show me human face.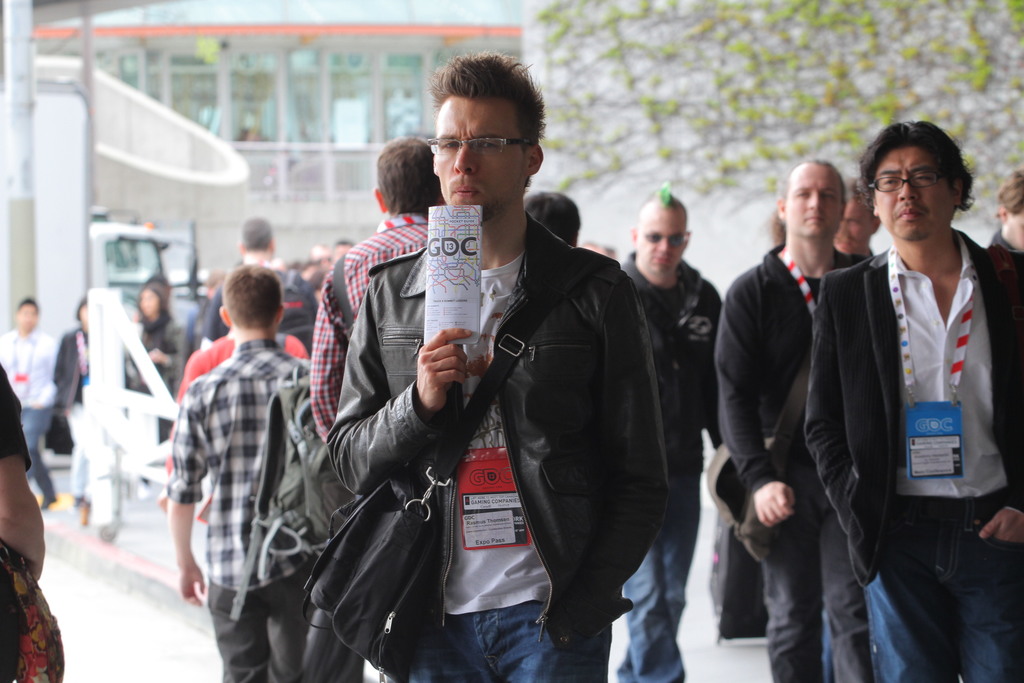
human face is here: [left=633, top=204, right=688, bottom=277].
